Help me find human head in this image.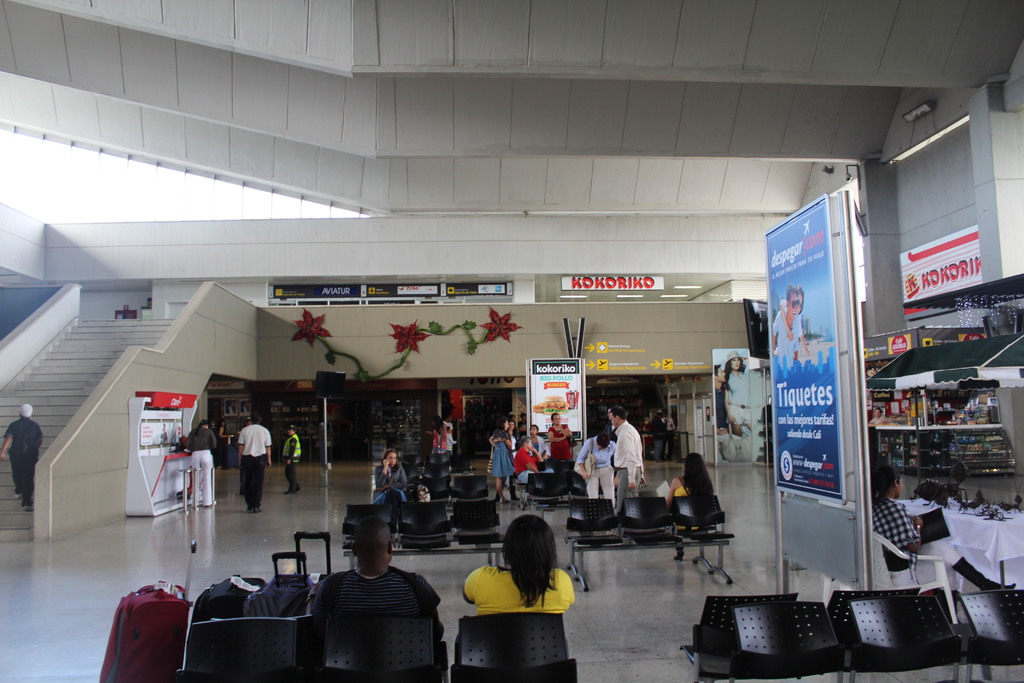
Found it: left=684, top=452, right=703, bottom=474.
